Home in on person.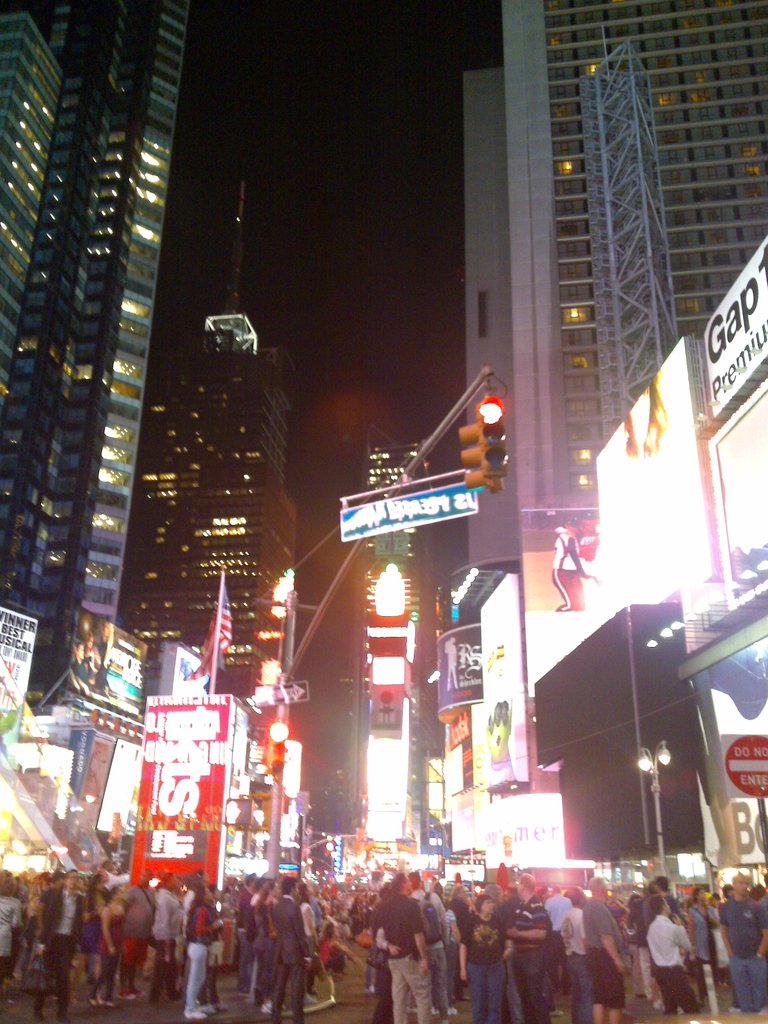
Homed in at crop(563, 899, 593, 1011).
